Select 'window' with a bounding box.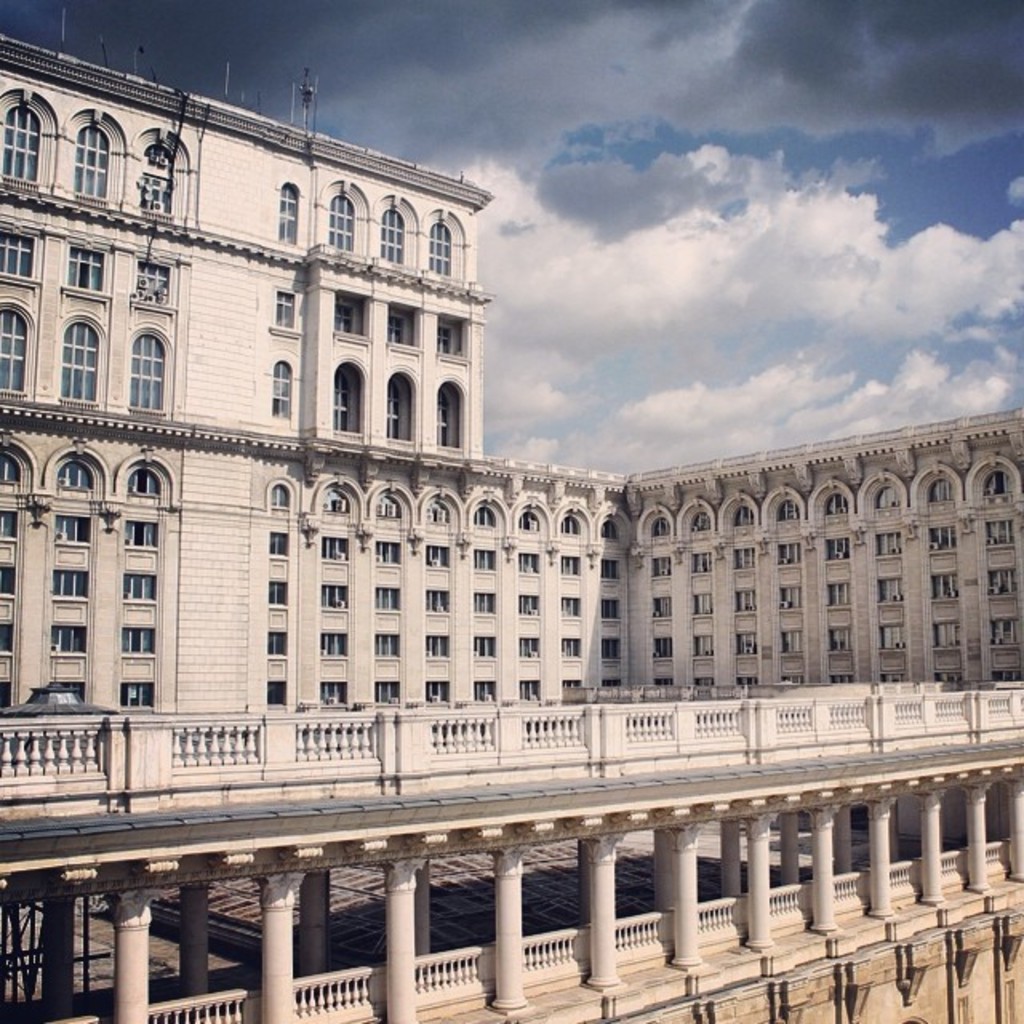
387,376,411,437.
